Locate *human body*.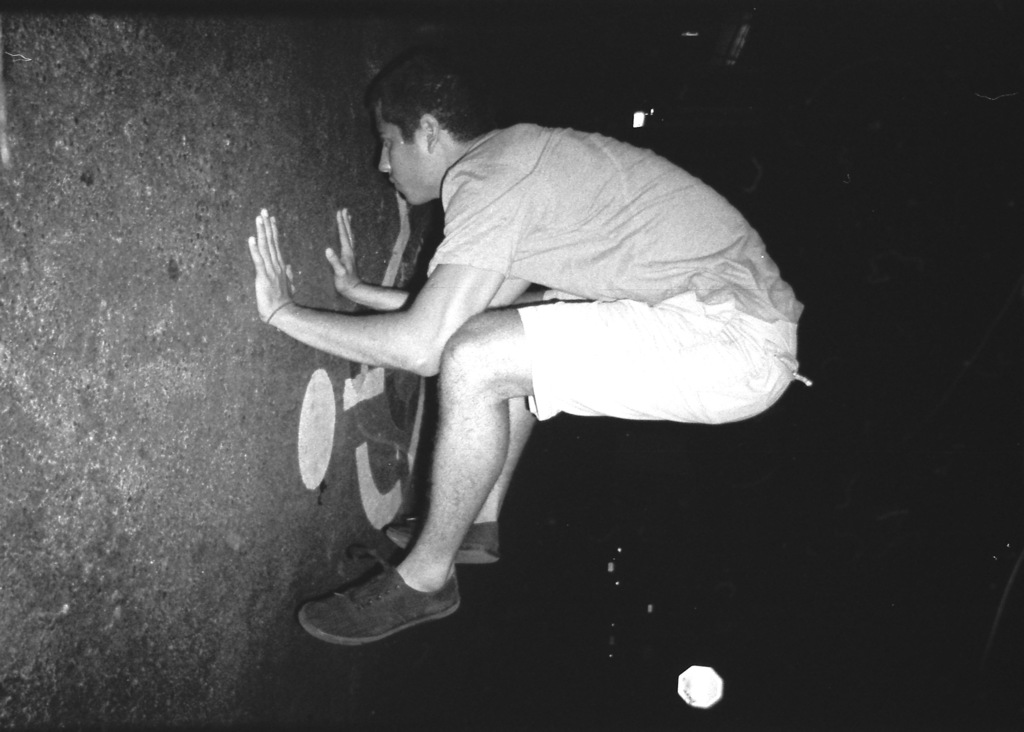
Bounding box: <box>249,79,818,649</box>.
